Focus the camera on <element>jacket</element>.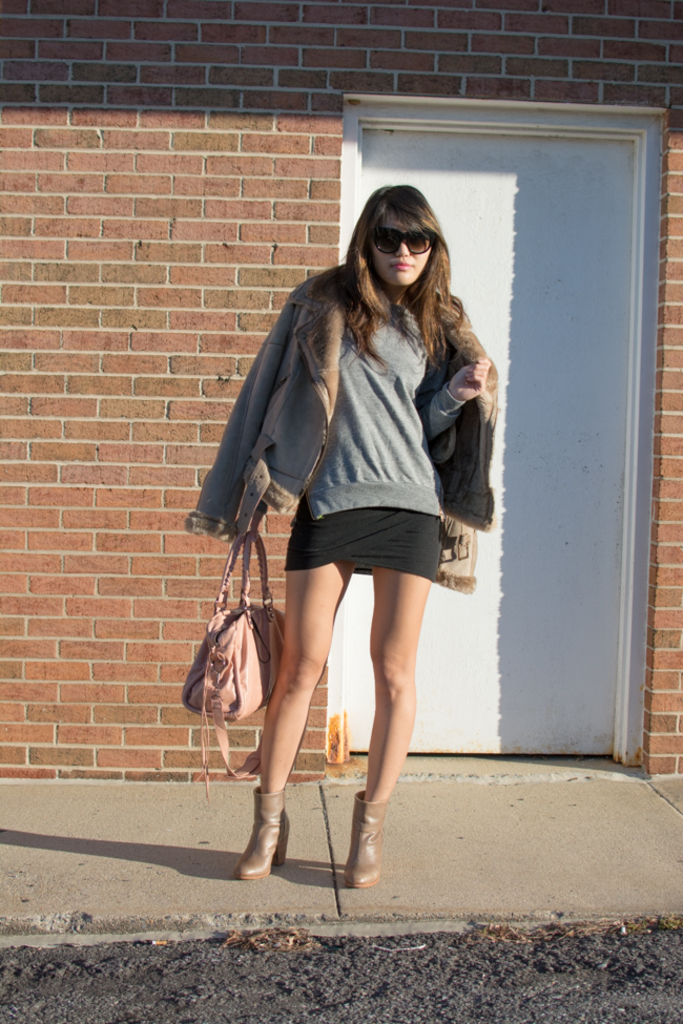
Focus region: (195, 176, 504, 592).
